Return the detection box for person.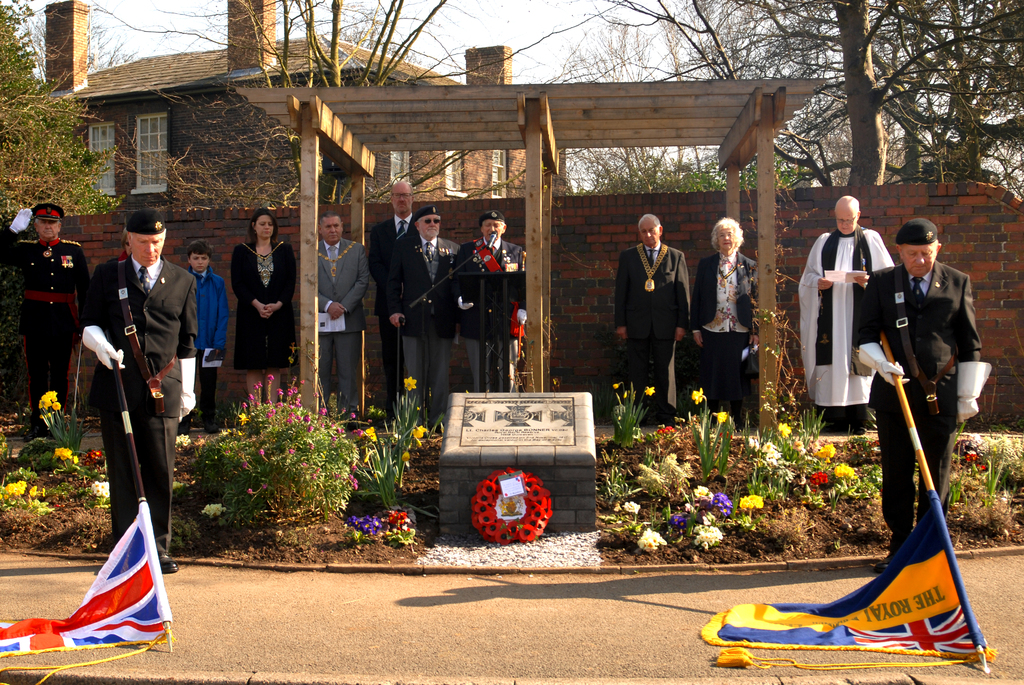
crop(185, 239, 232, 437).
